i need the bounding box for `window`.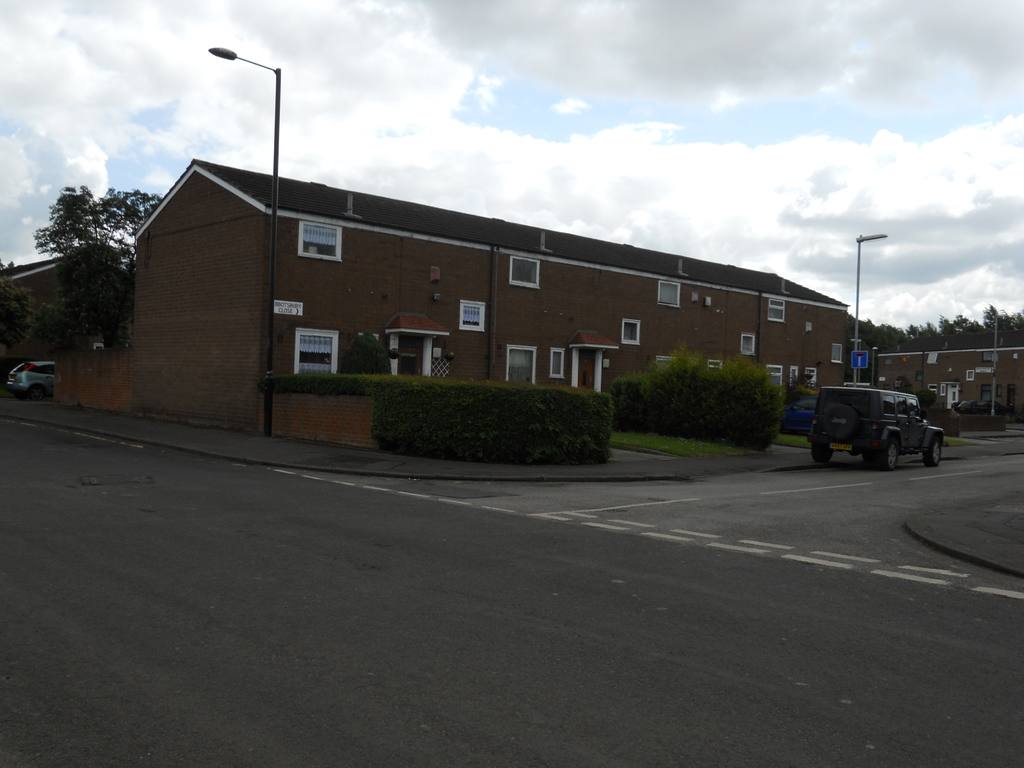
Here it is: bbox=(550, 346, 567, 381).
